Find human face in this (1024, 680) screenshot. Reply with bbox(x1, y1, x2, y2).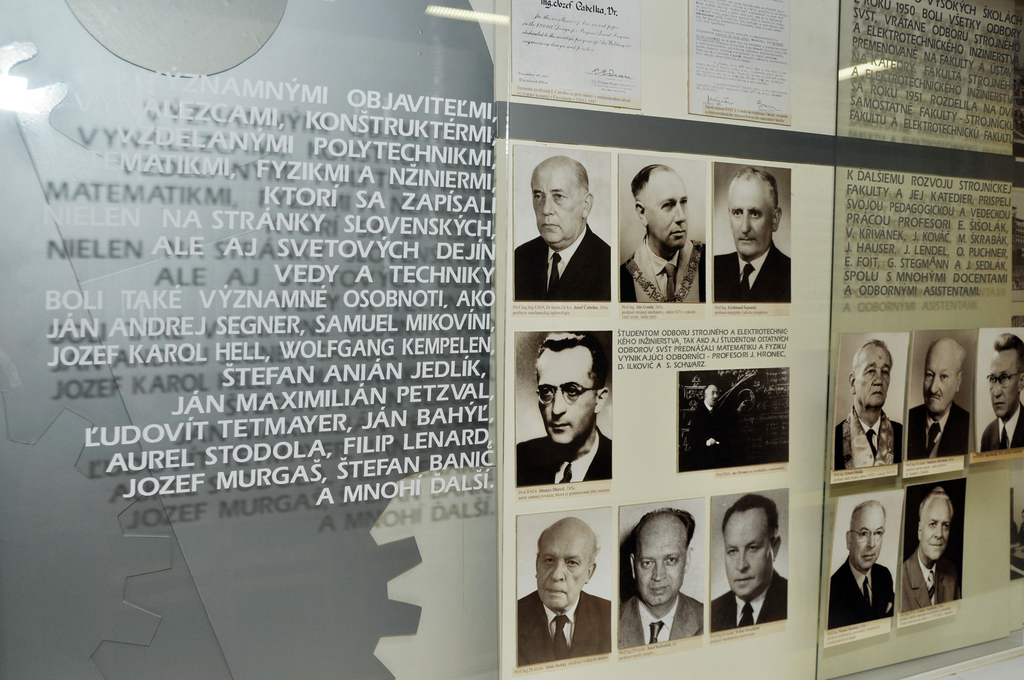
bbox(532, 162, 581, 250).
